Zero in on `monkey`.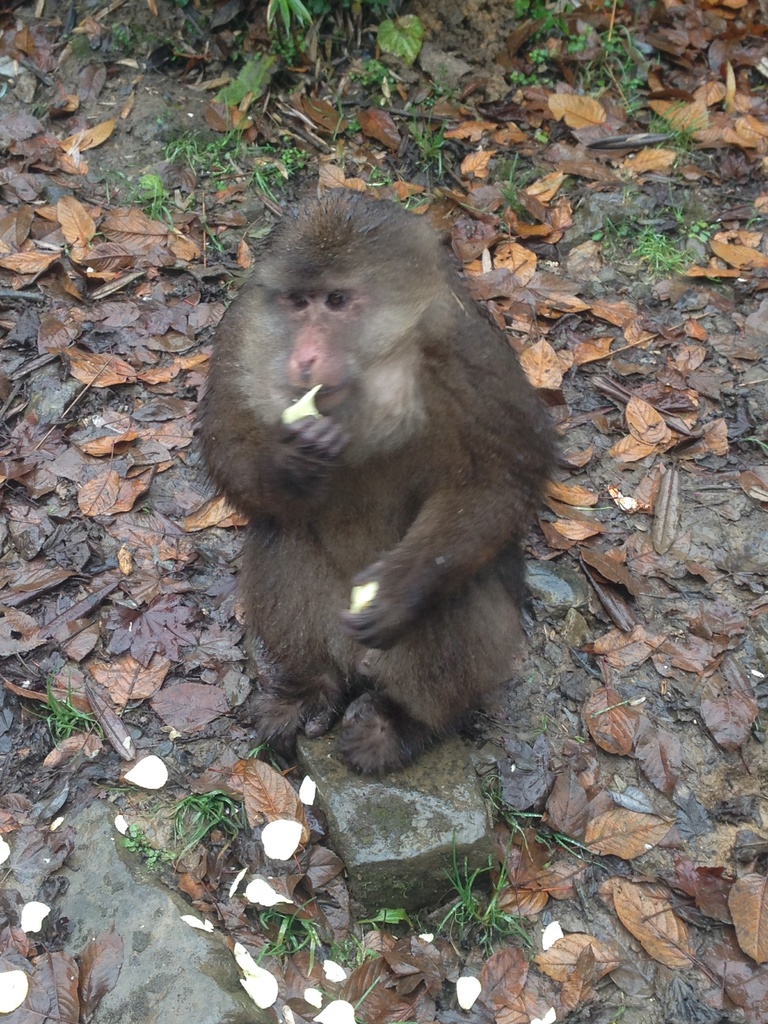
Zeroed in: Rect(196, 176, 561, 771).
